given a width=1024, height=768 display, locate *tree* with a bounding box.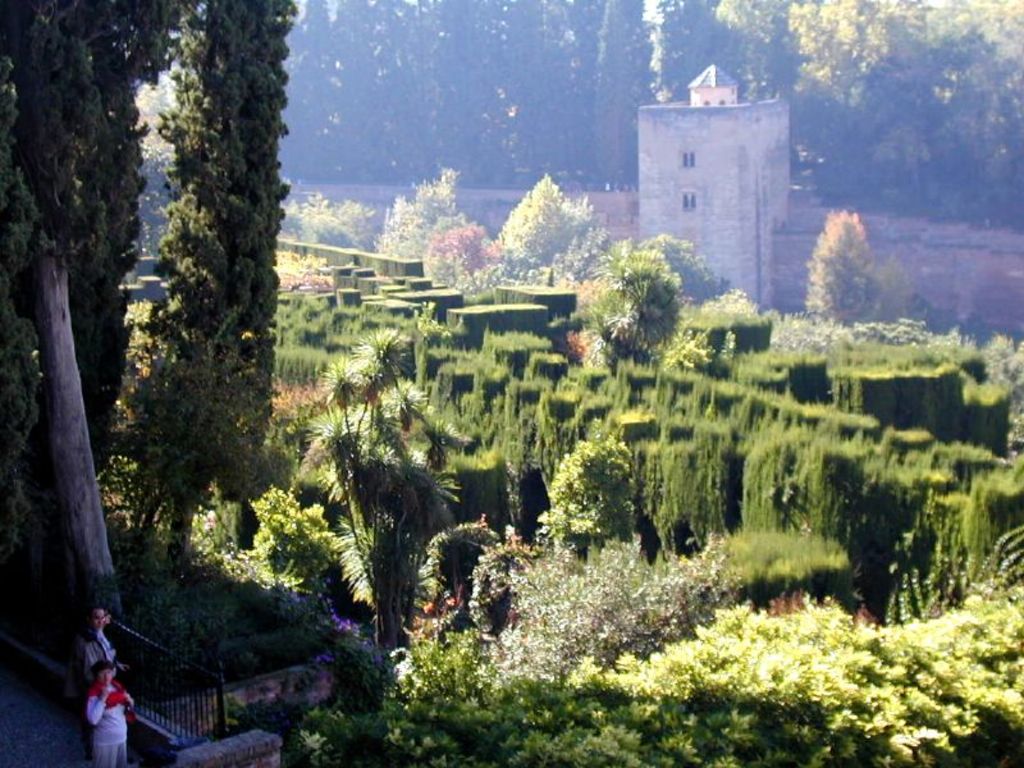
Located: bbox=[815, 205, 887, 321].
